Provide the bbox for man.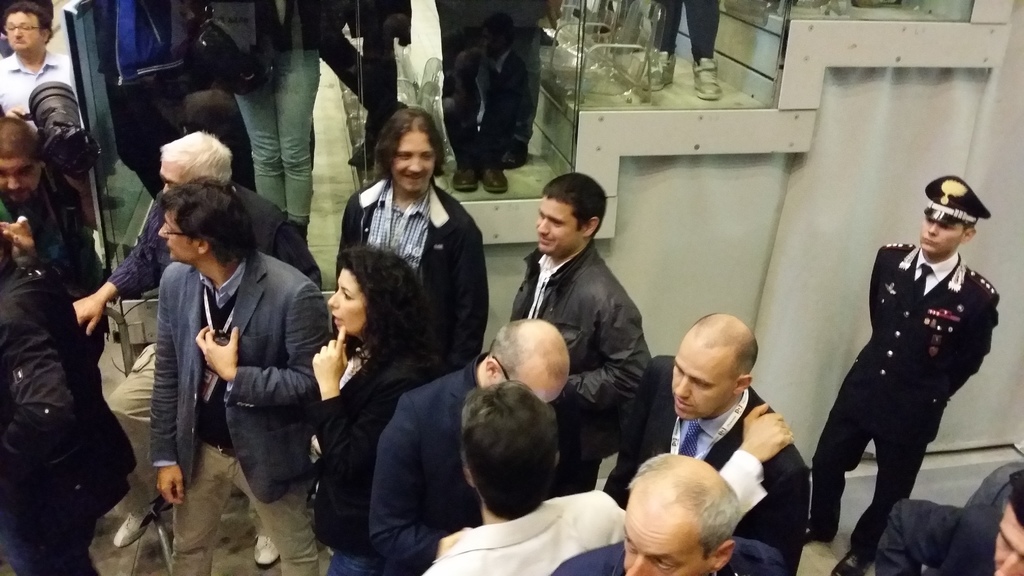
detection(72, 129, 332, 544).
